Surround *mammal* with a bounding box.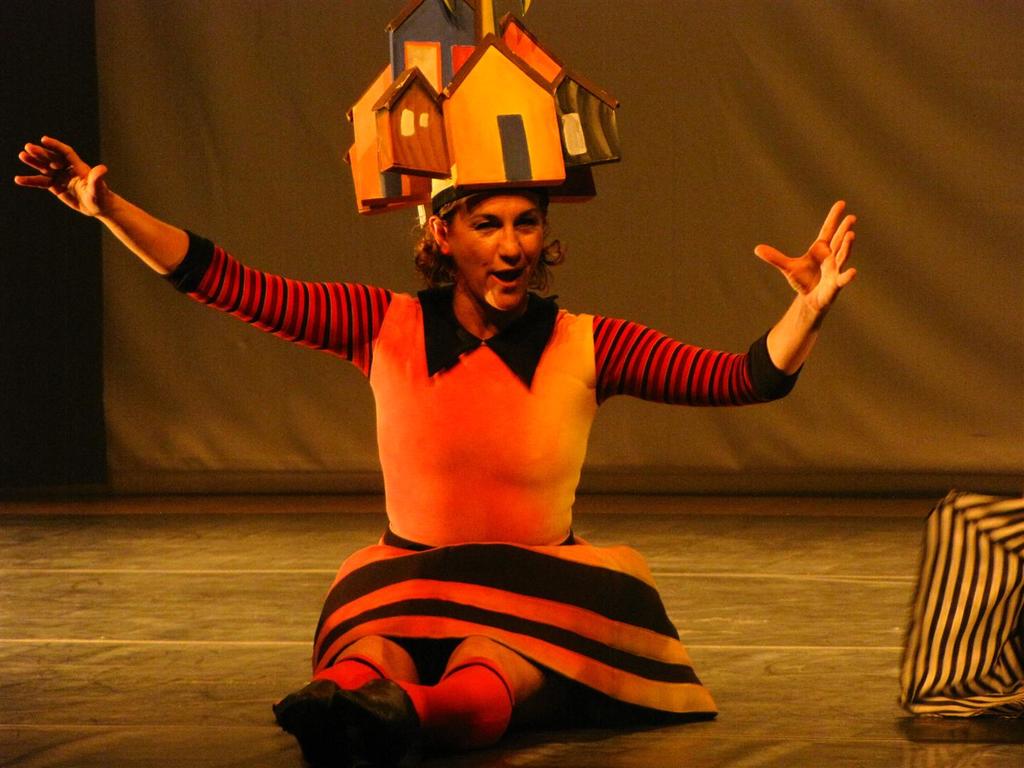
locate(86, 114, 858, 694).
